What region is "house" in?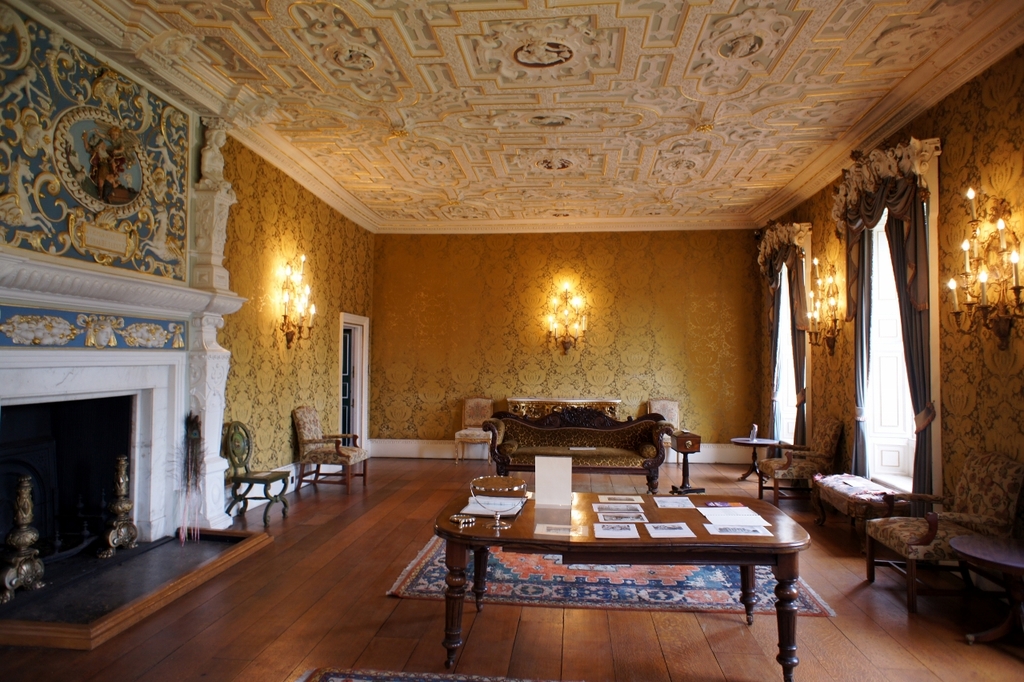
detection(18, 50, 999, 653).
